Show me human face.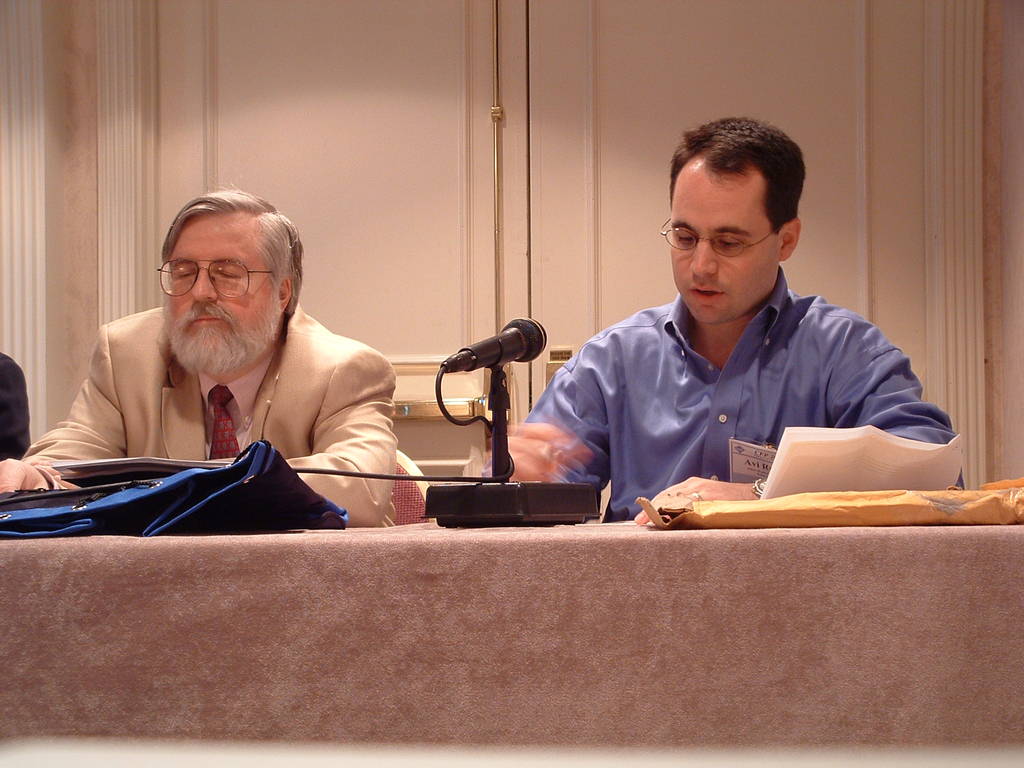
human face is here: select_region(670, 175, 777, 317).
